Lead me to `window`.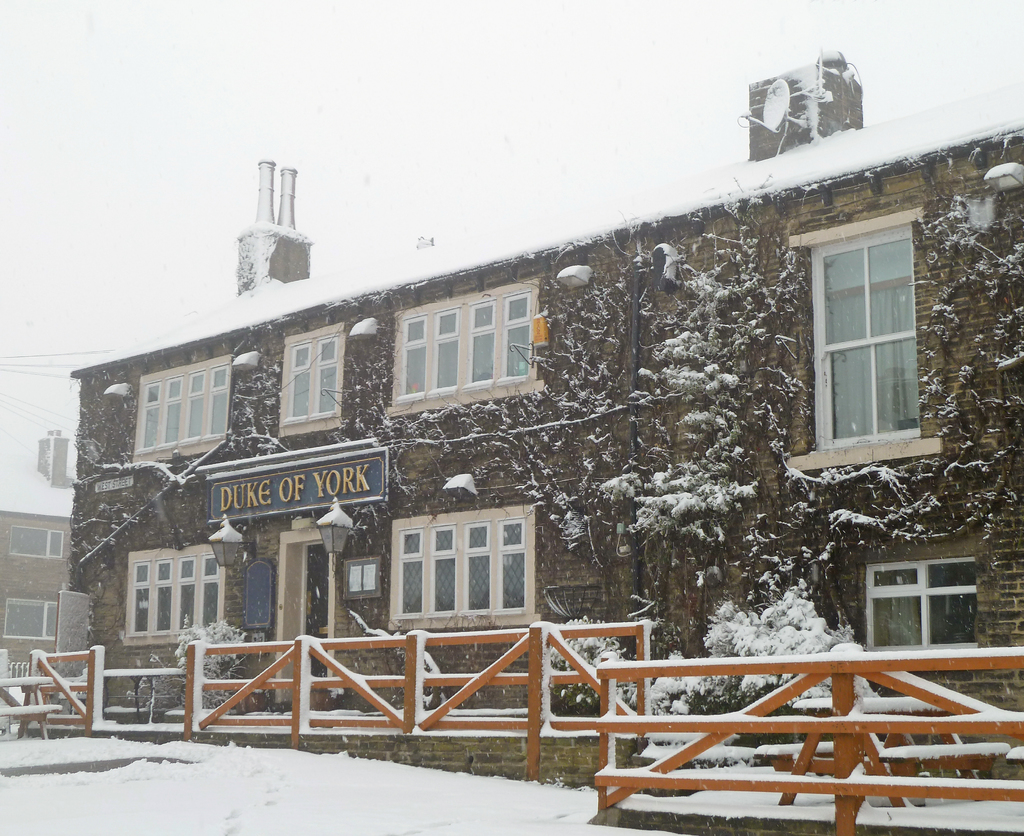
Lead to <bbox>788, 208, 940, 469</bbox>.
